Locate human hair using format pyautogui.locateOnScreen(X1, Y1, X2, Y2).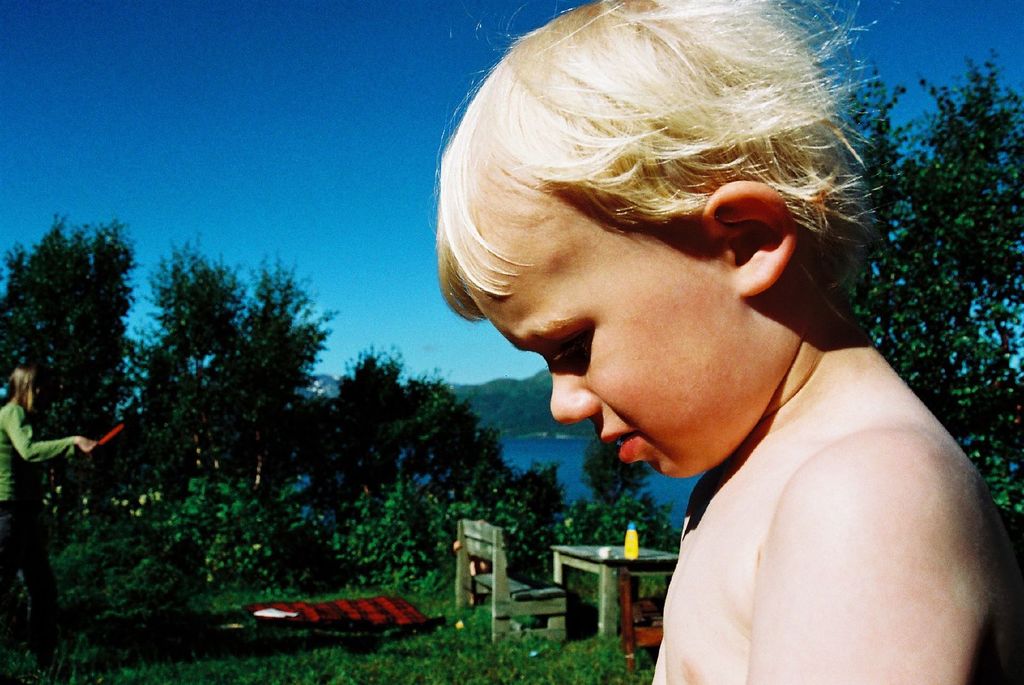
pyautogui.locateOnScreen(422, 13, 861, 401).
